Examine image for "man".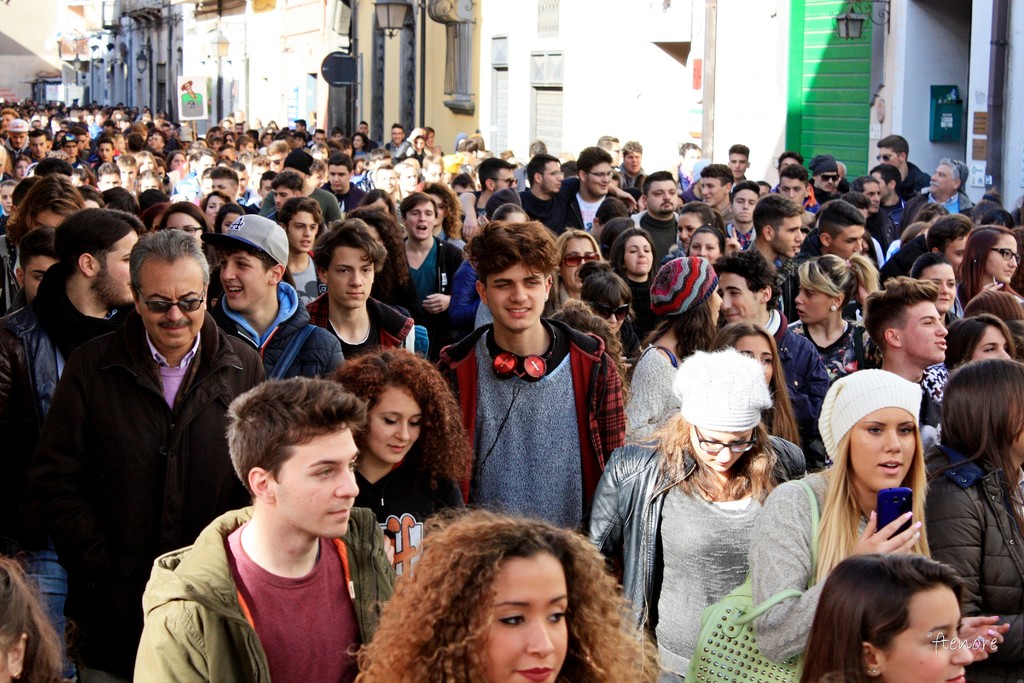
Examination result: x1=0, y1=118, x2=31, y2=157.
